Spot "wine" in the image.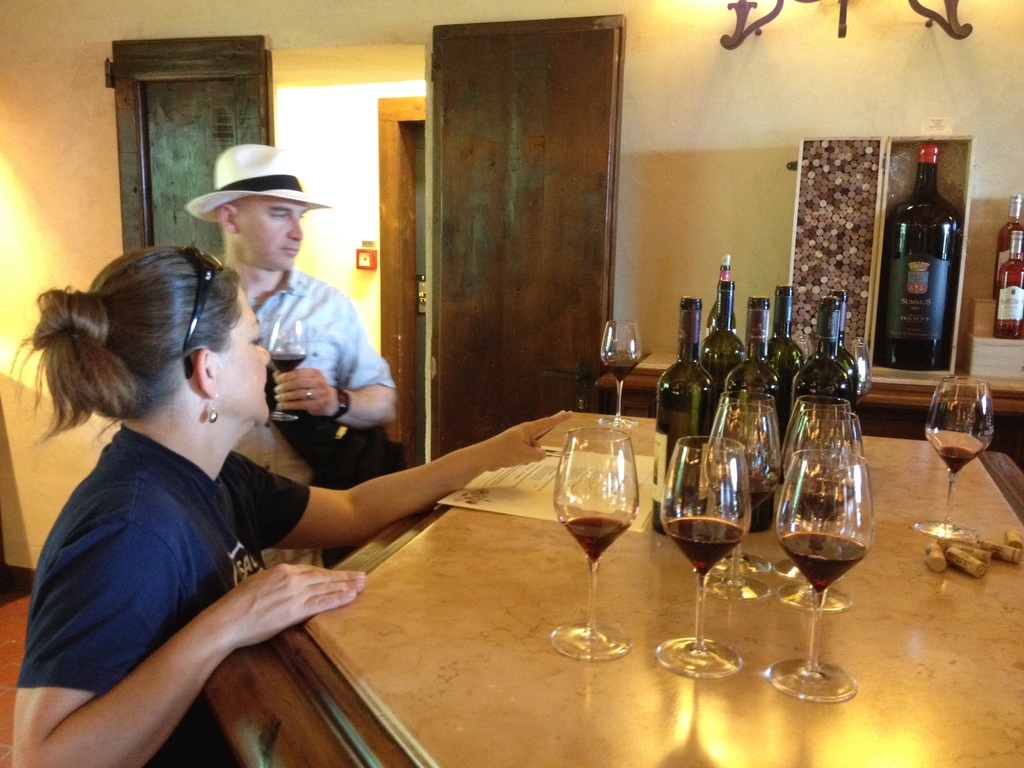
"wine" found at 651,298,713,532.
